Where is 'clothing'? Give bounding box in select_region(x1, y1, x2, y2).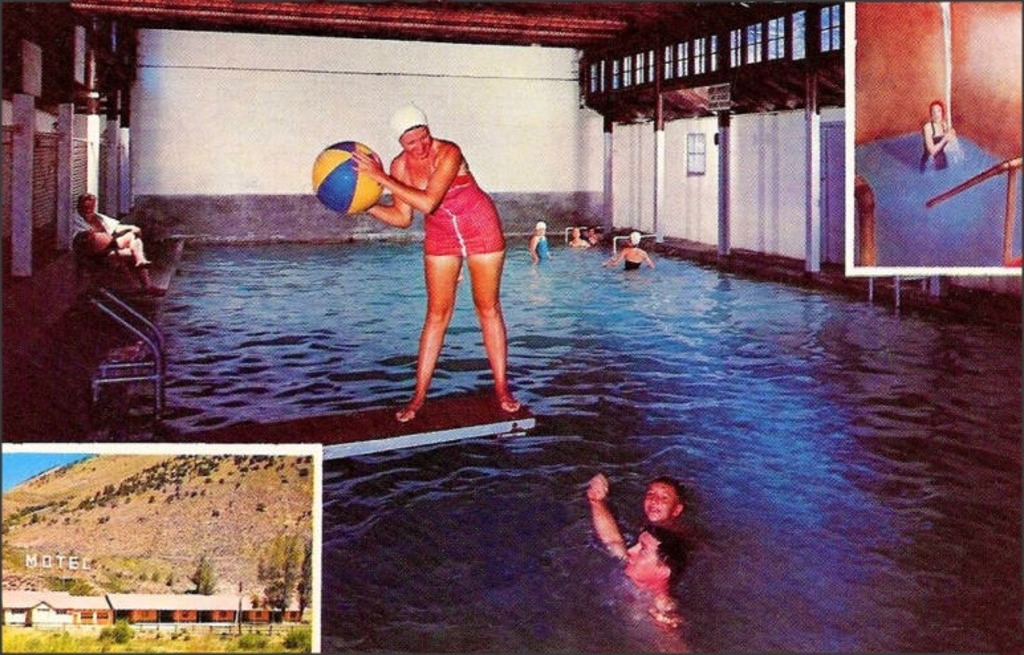
select_region(536, 235, 560, 261).
